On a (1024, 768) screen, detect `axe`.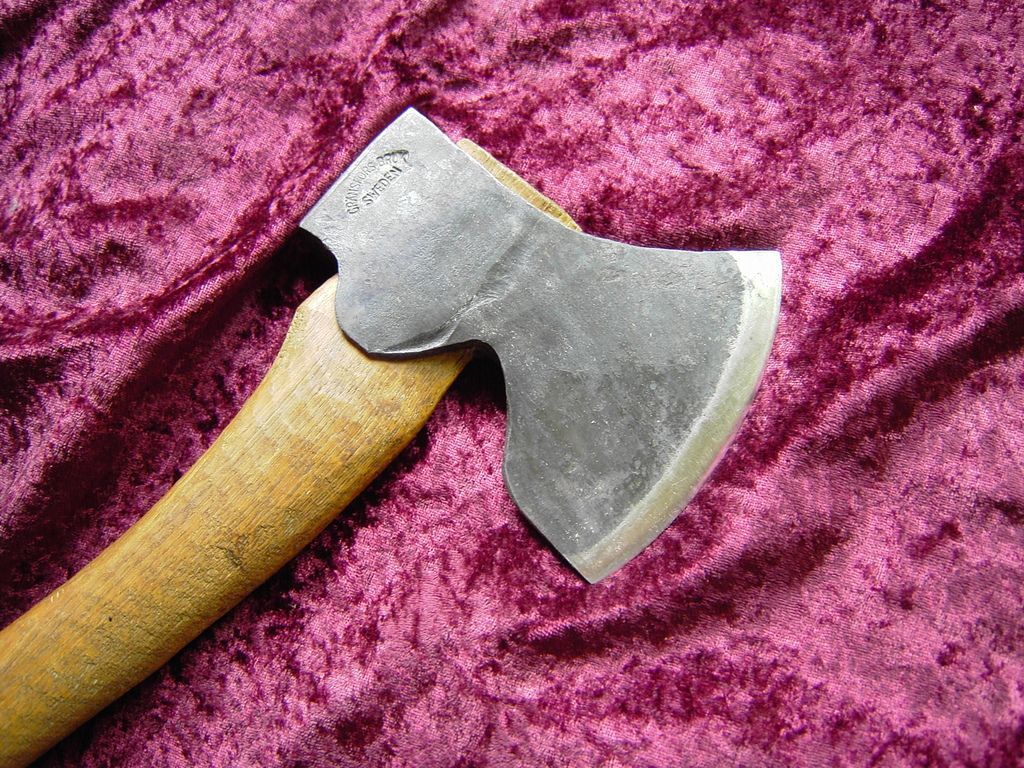
x1=0 y1=108 x2=777 y2=767.
